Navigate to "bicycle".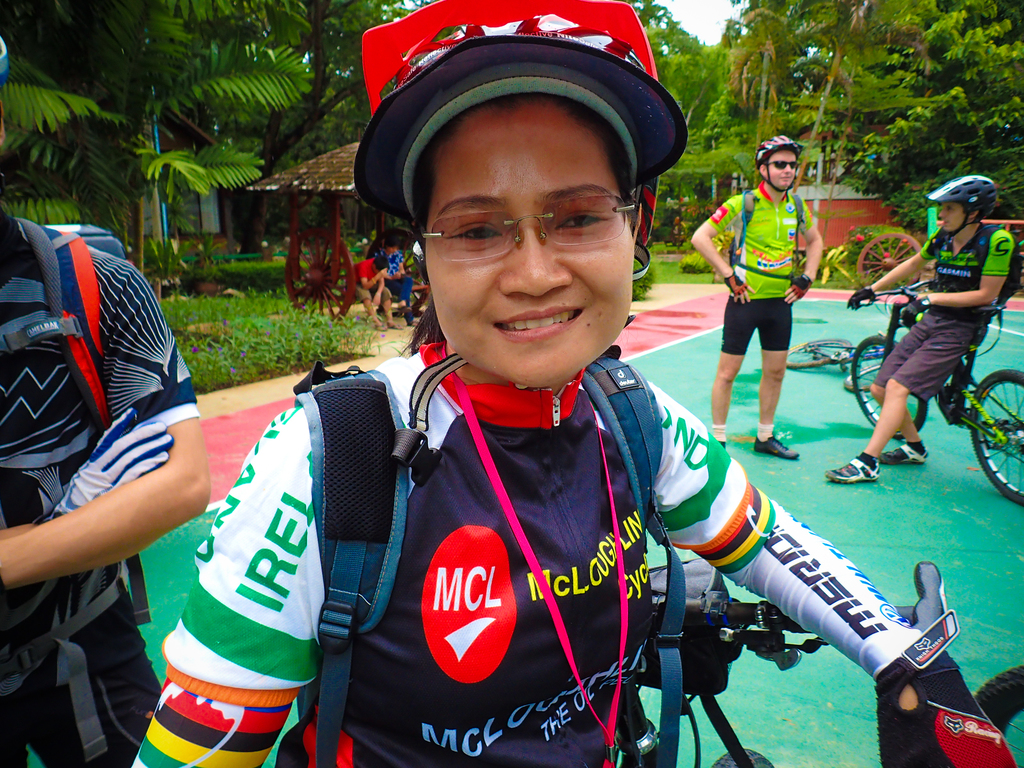
Navigation target: (850, 275, 1023, 506).
